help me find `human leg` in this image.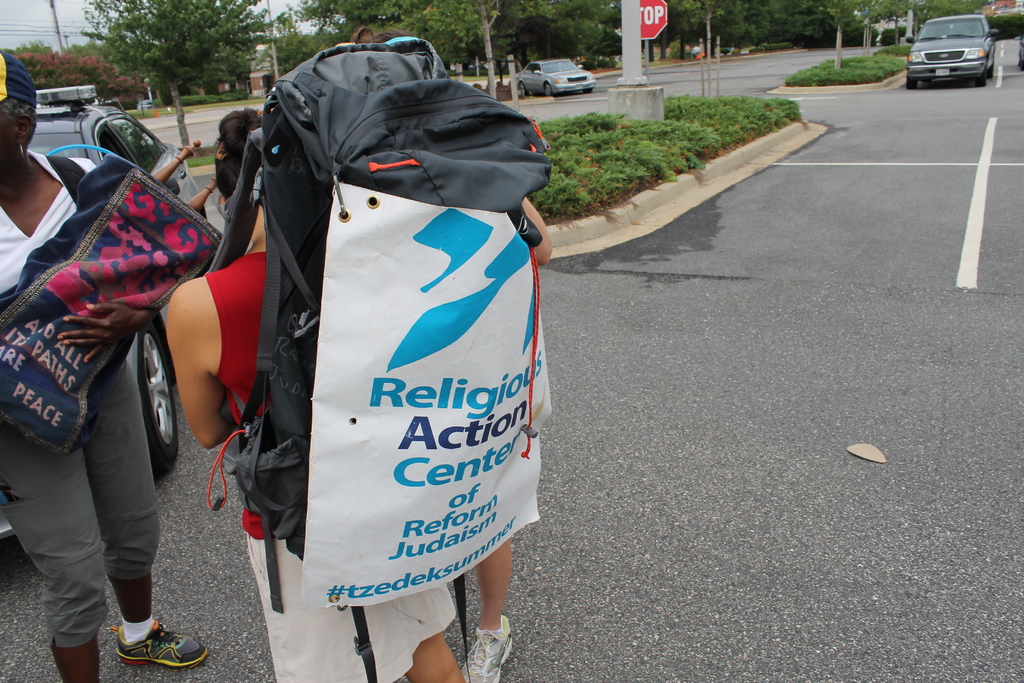
Found it: box(85, 350, 207, 666).
